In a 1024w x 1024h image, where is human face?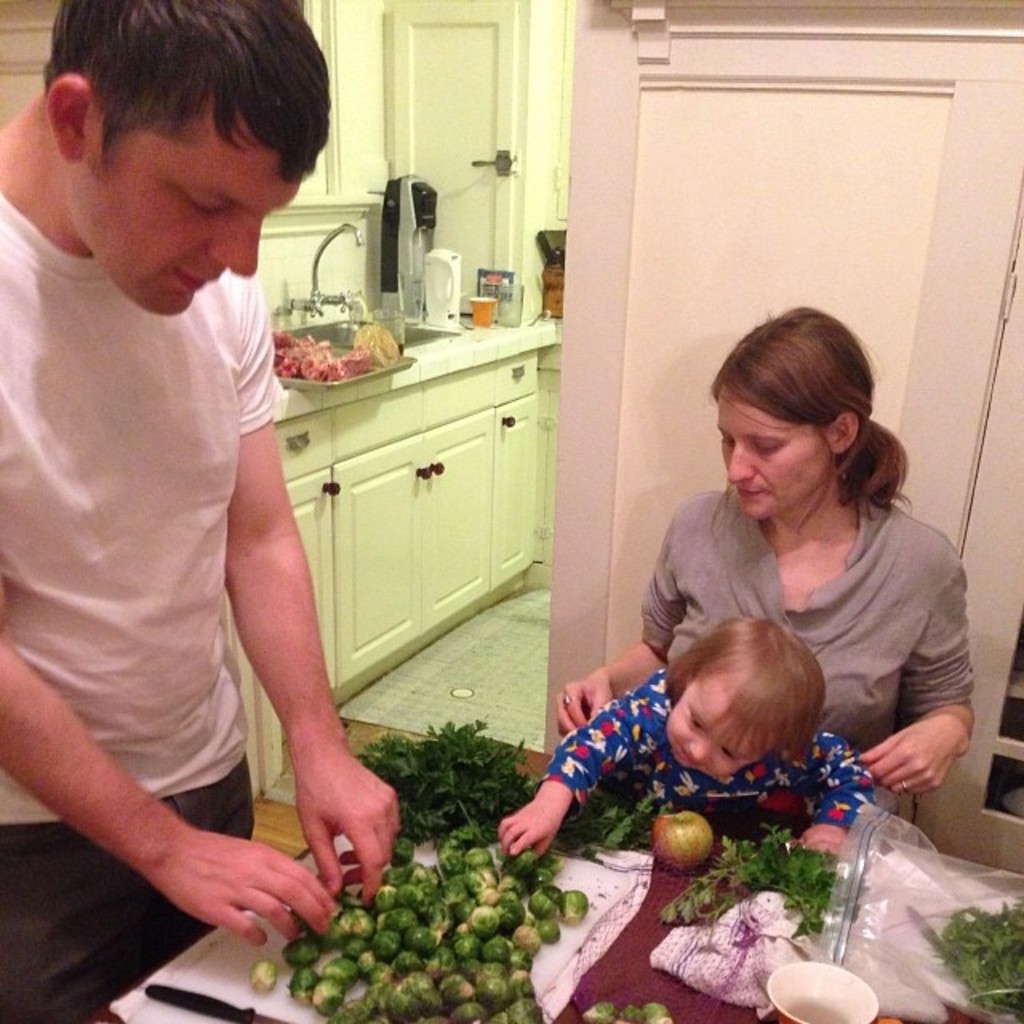
659/654/771/779.
